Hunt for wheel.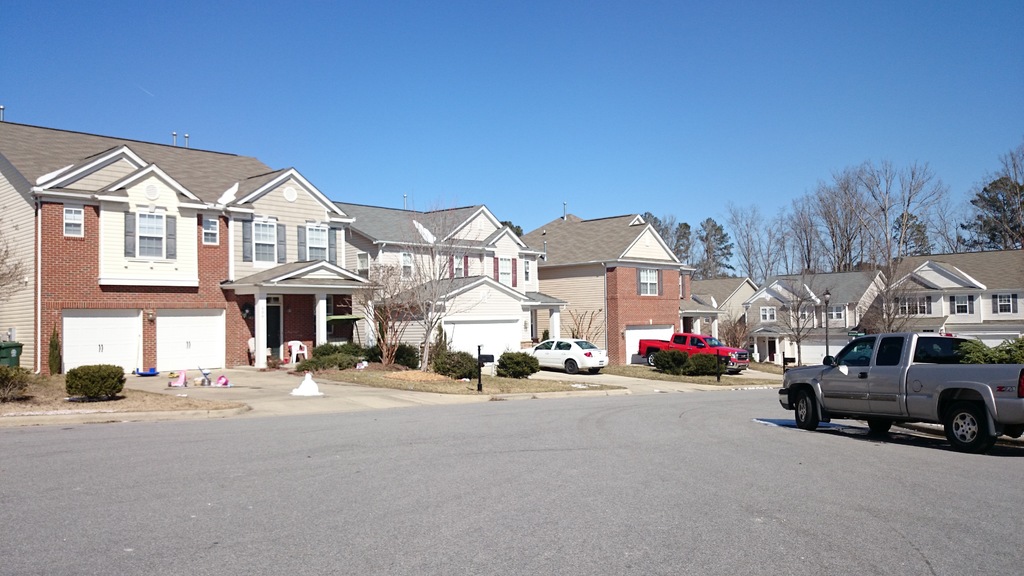
Hunted down at locate(563, 360, 575, 373).
